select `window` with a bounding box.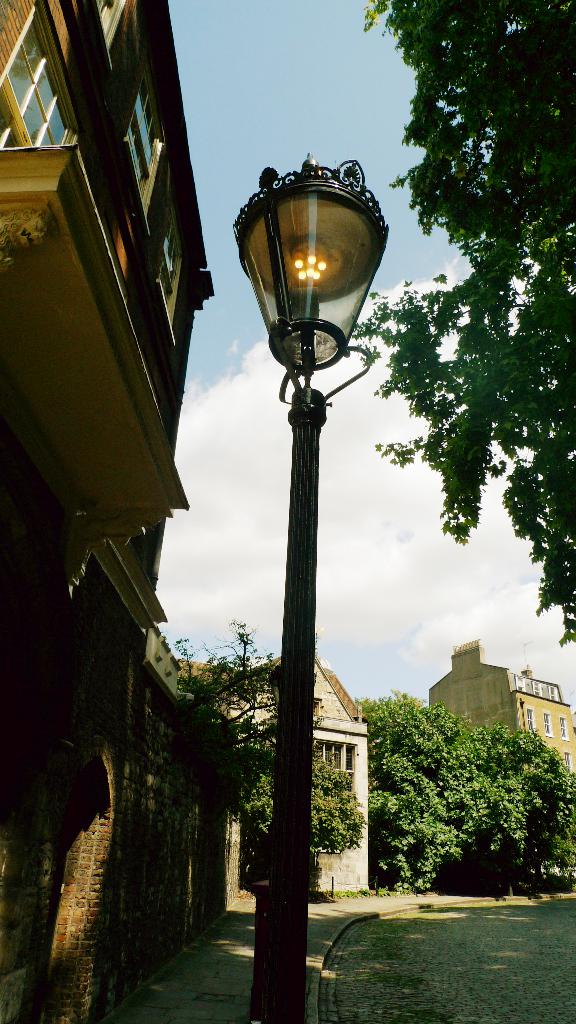
155:223:186:345.
